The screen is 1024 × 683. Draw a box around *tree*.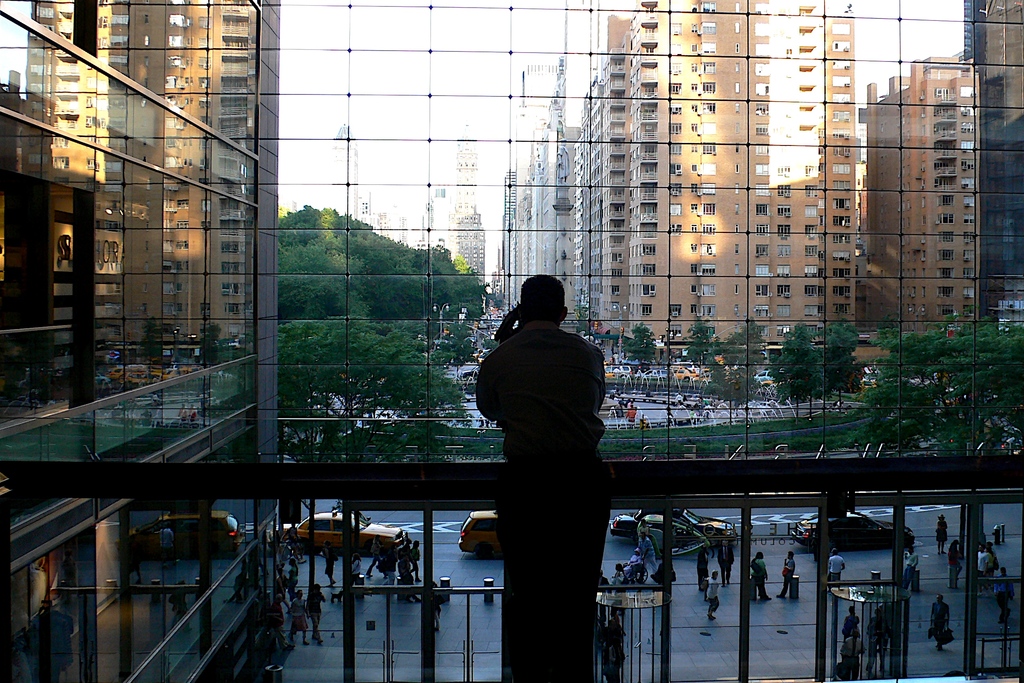
bbox=(801, 331, 829, 416).
